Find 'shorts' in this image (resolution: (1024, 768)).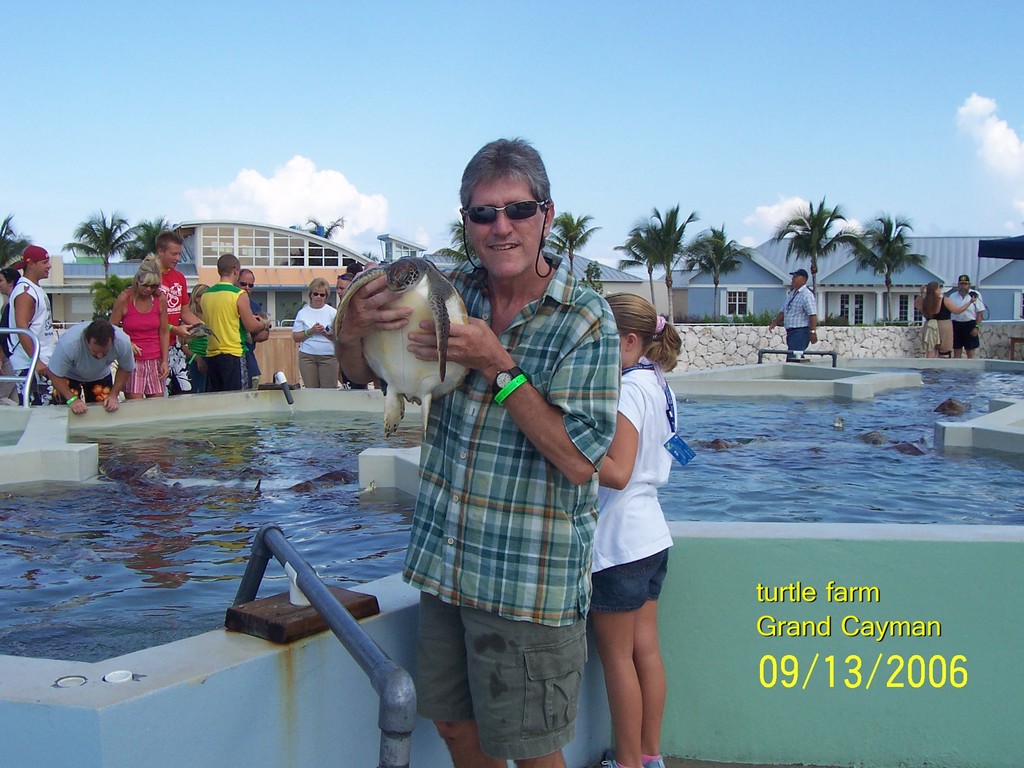
<bbox>122, 357, 163, 394</bbox>.
